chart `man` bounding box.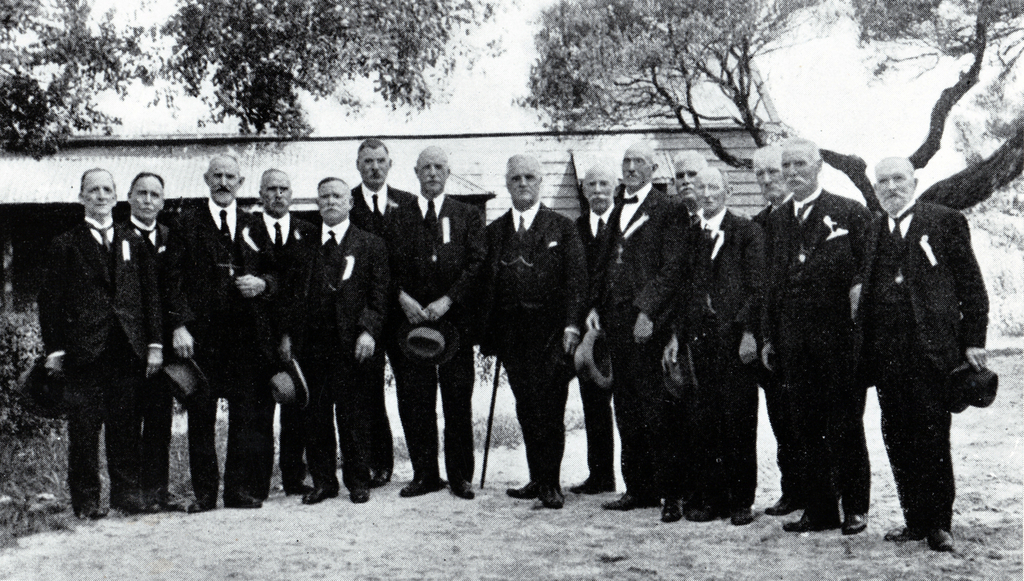
Charted: select_region(276, 171, 387, 501).
